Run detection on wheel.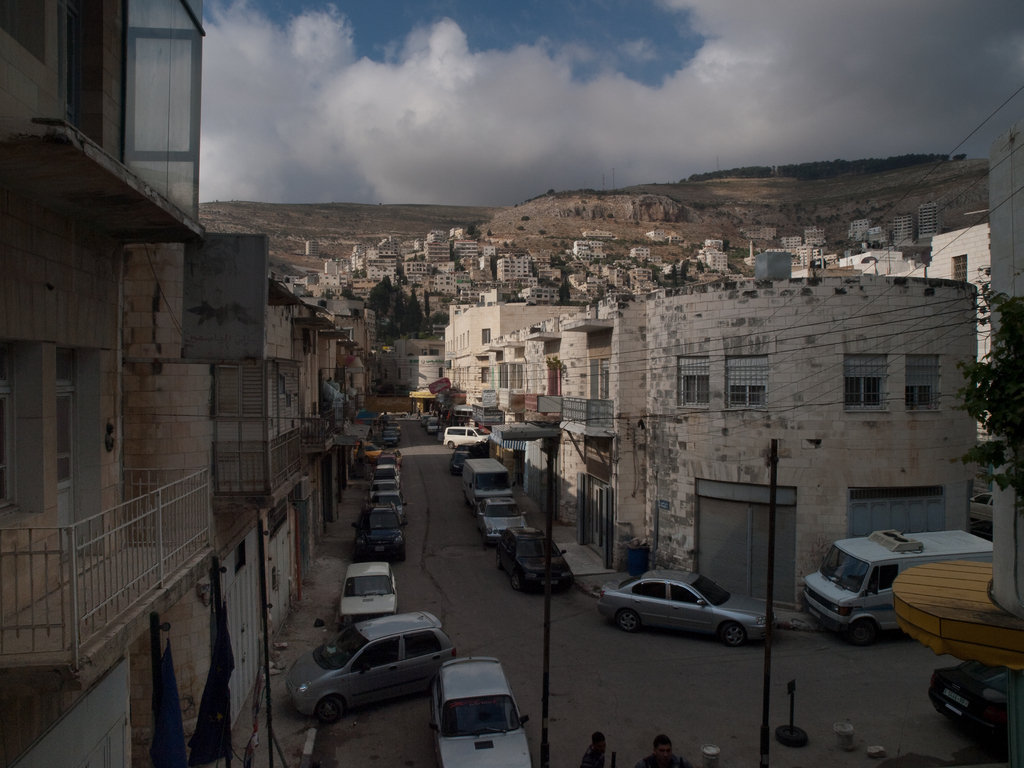
Result: locate(495, 549, 504, 569).
